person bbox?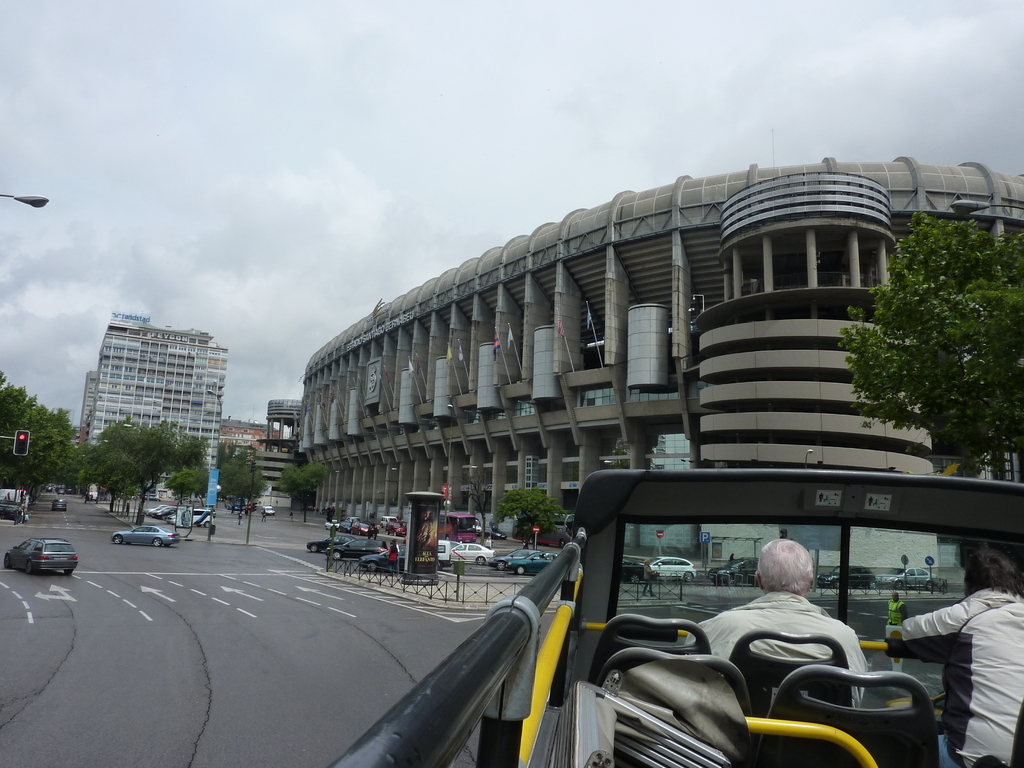
(left=365, top=524, right=370, bottom=538)
